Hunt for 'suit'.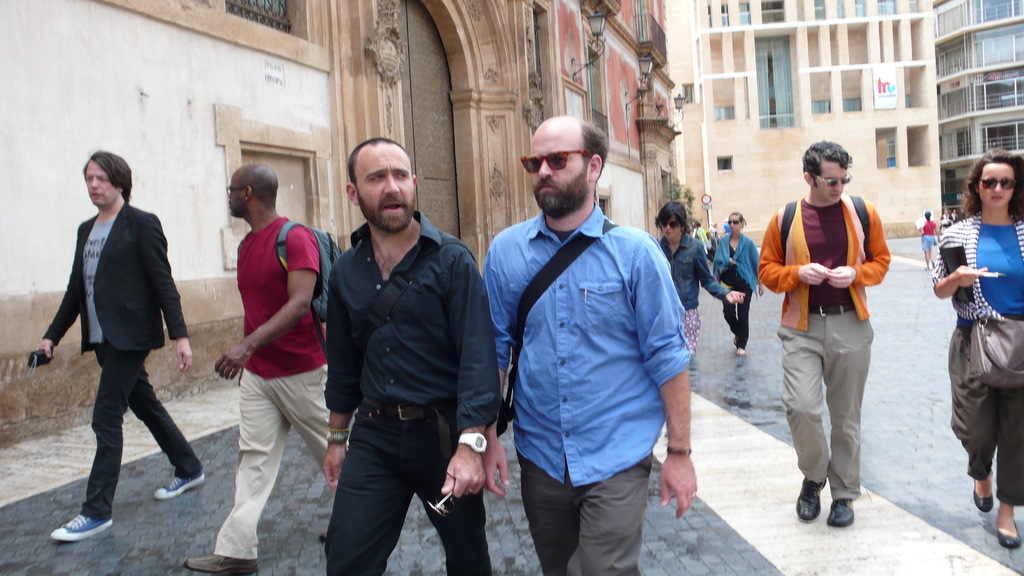
Hunted down at [x1=42, y1=163, x2=184, y2=525].
